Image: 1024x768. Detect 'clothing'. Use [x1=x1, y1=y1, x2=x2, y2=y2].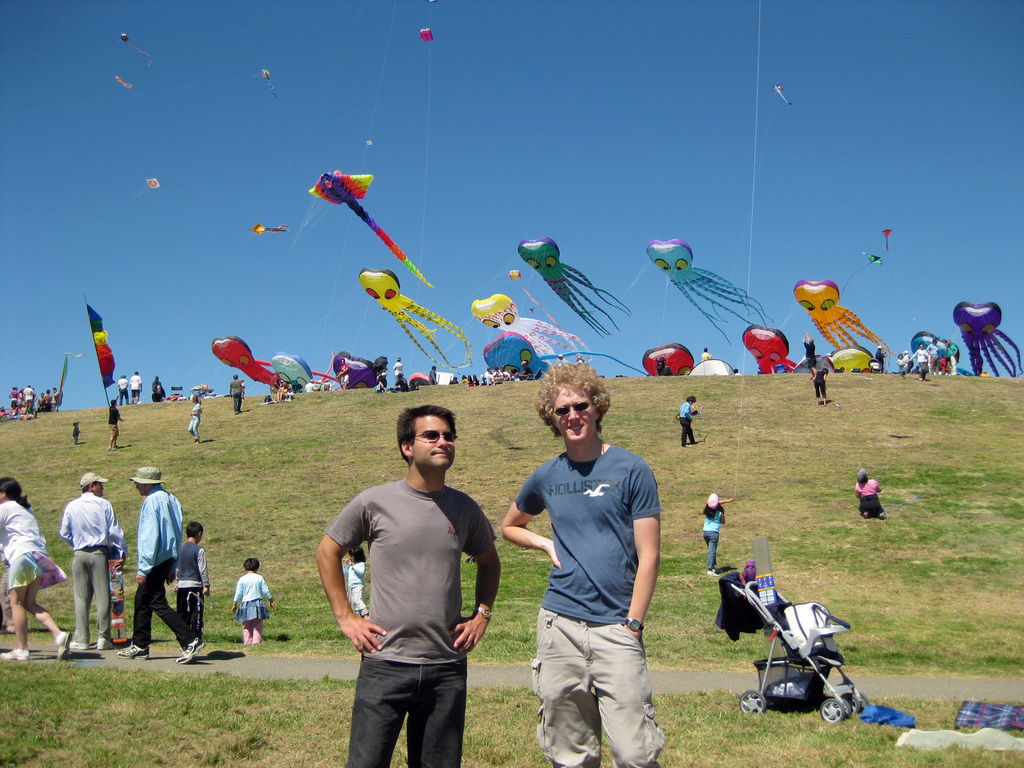
[x1=874, y1=351, x2=886, y2=373].
